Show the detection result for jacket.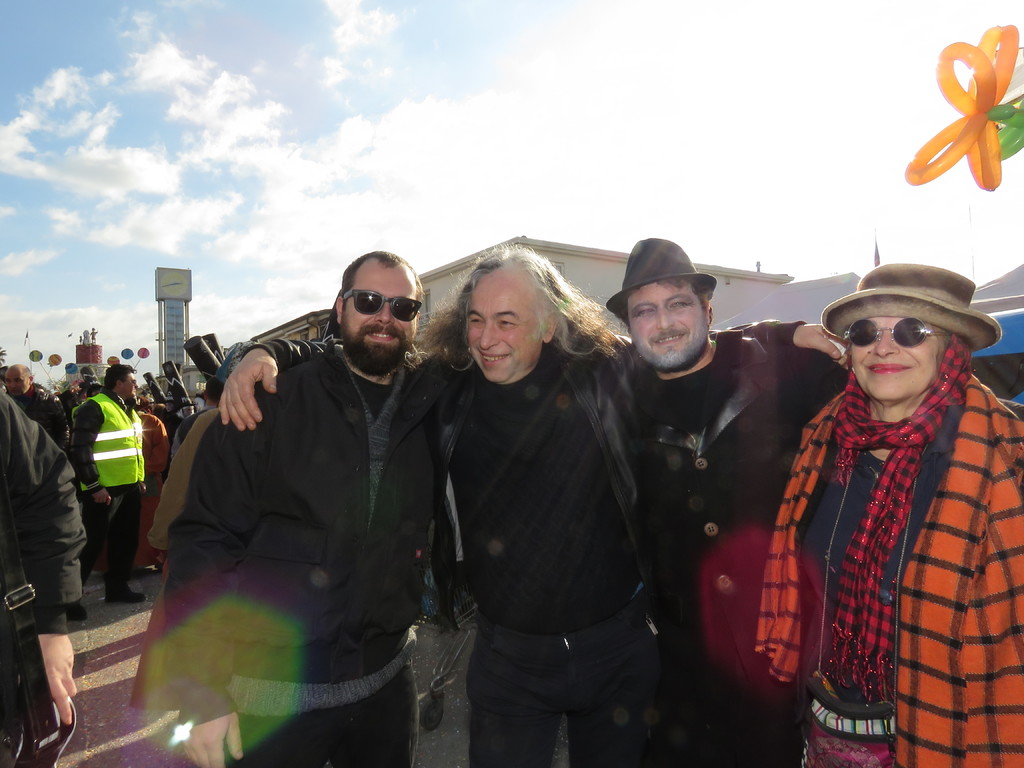
<region>636, 326, 856, 611</region>.
